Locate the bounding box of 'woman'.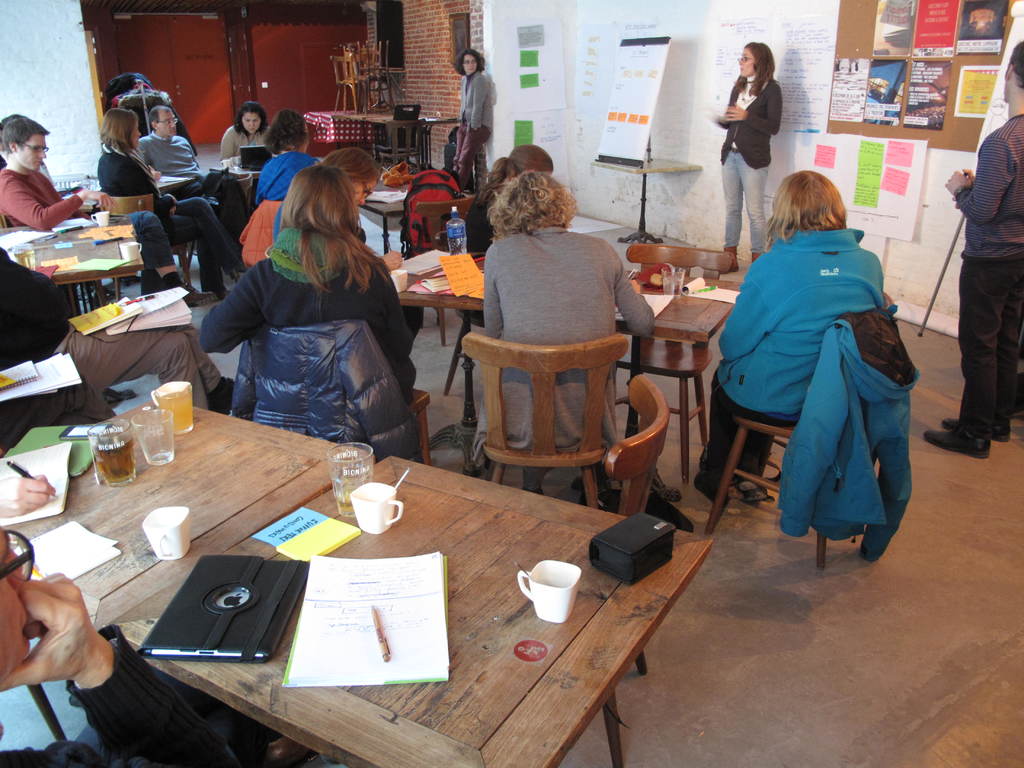
Bounding box: (left=221, top=100, right=273, bottom=164).
